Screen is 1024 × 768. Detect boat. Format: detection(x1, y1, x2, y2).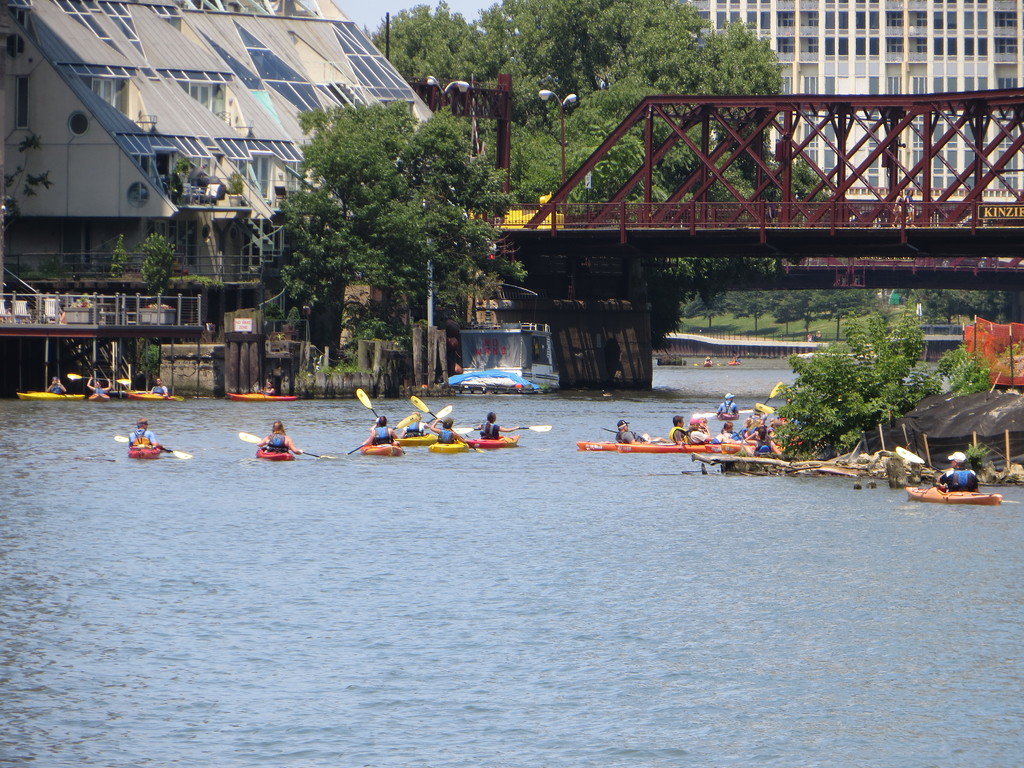
detection(573, 441, 639, 451).
